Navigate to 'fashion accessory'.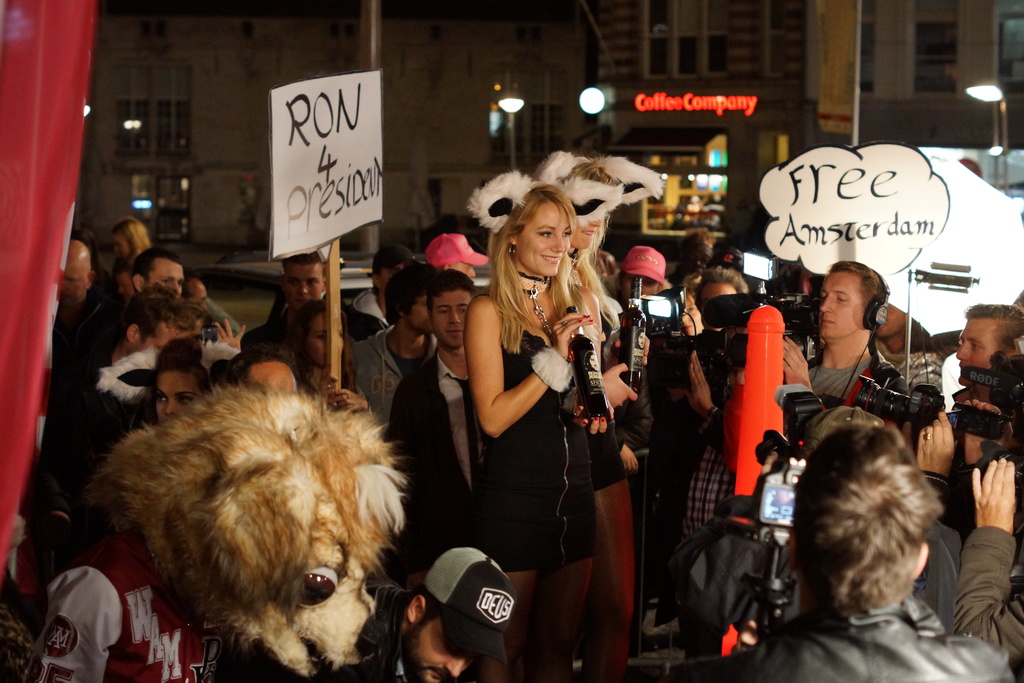
Navigation target: (left=532, top=347, right=575, bottom=395).
